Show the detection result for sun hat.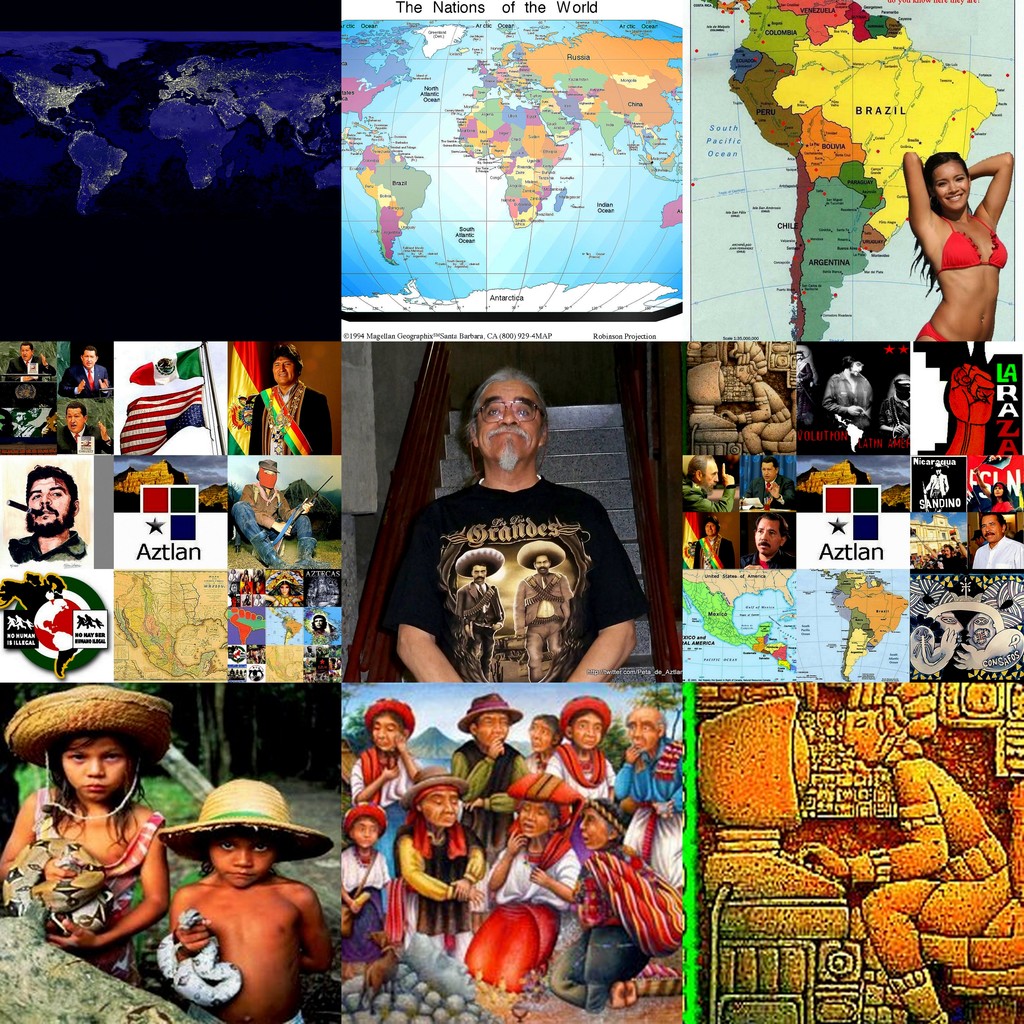
select_region(456, 692, 526, 736).
